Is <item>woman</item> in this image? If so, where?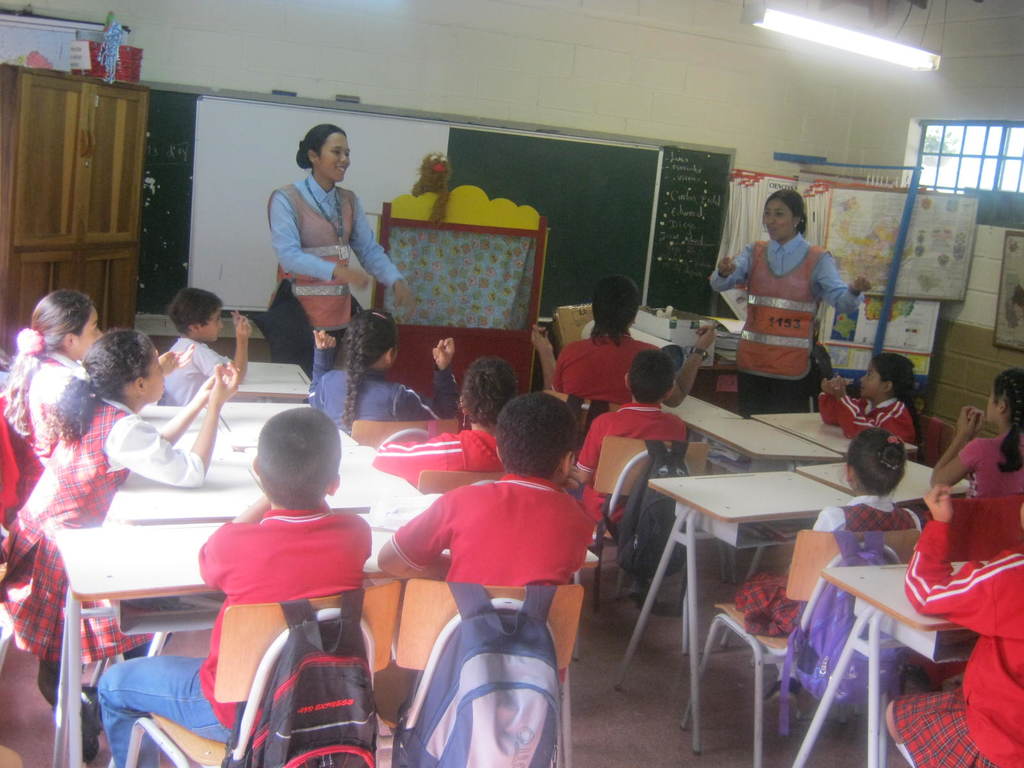
Yes, at locate(527, 273, 718, 408).
